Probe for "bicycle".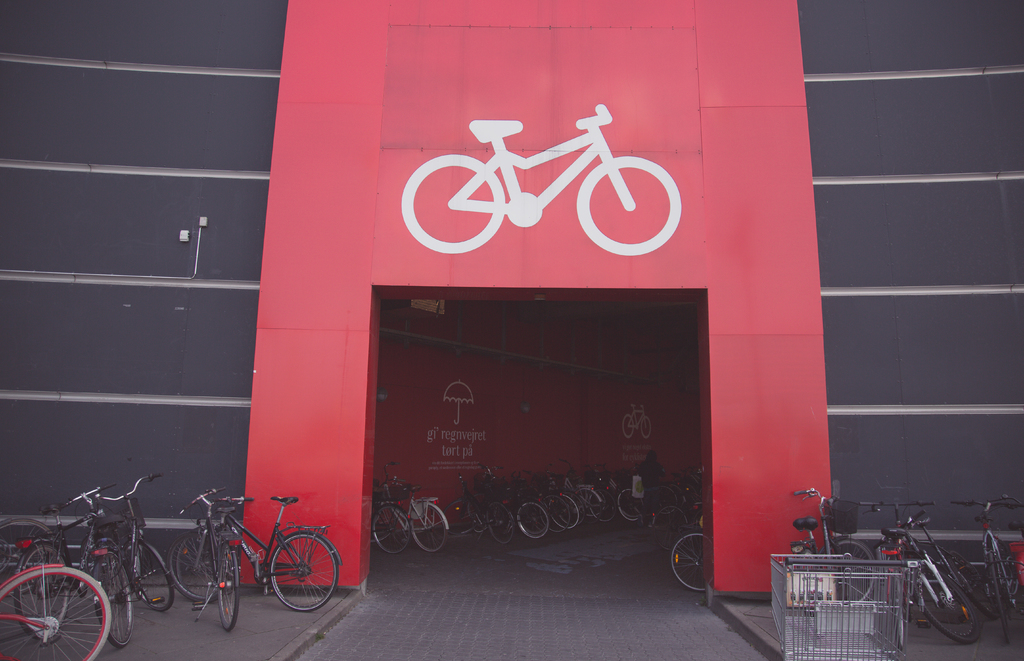
Probe result: Rect(166, 486, 245, 632).
